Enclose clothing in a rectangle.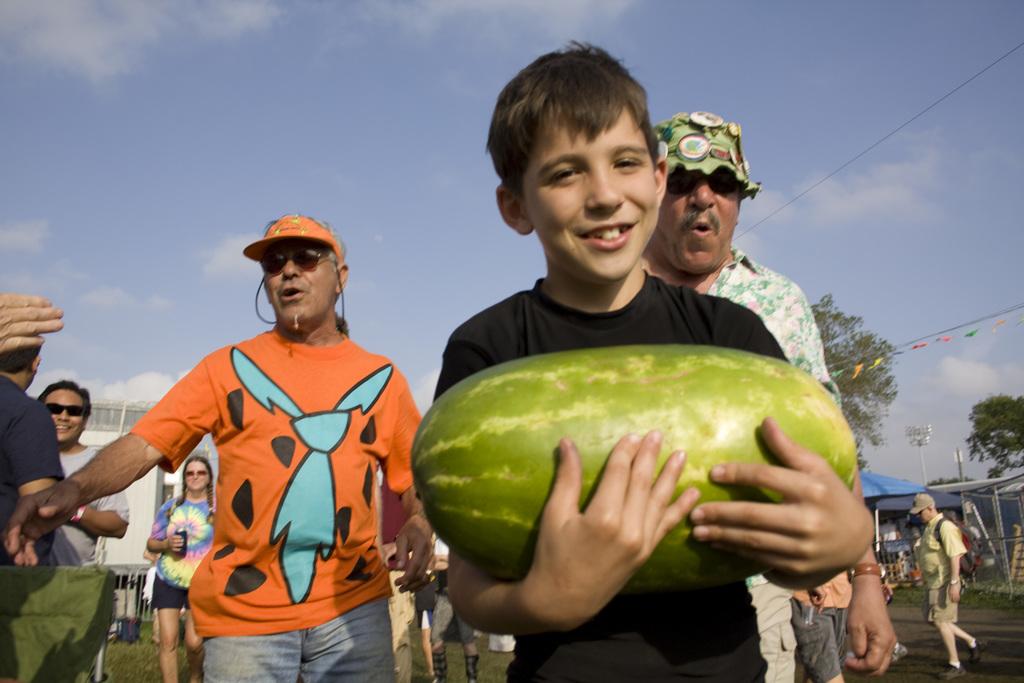
bbox(913, 511, 966, 634).
